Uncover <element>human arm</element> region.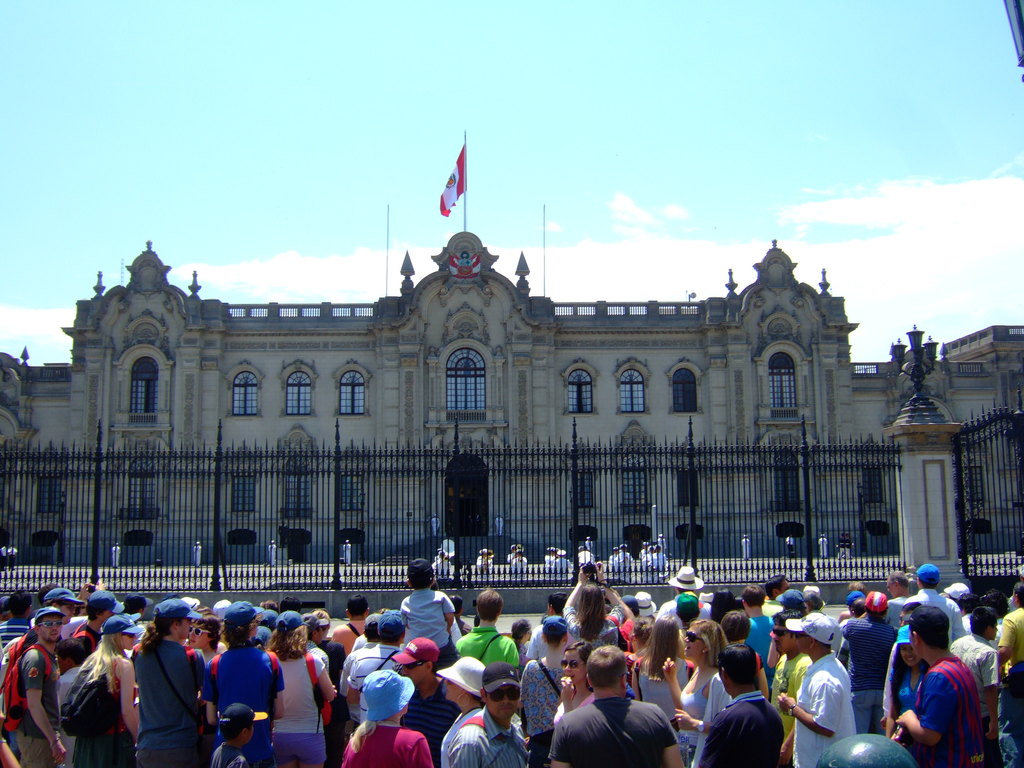
Uncovered: {"left": 673, "top": 694, "right": 735, "bottom": 739}.
